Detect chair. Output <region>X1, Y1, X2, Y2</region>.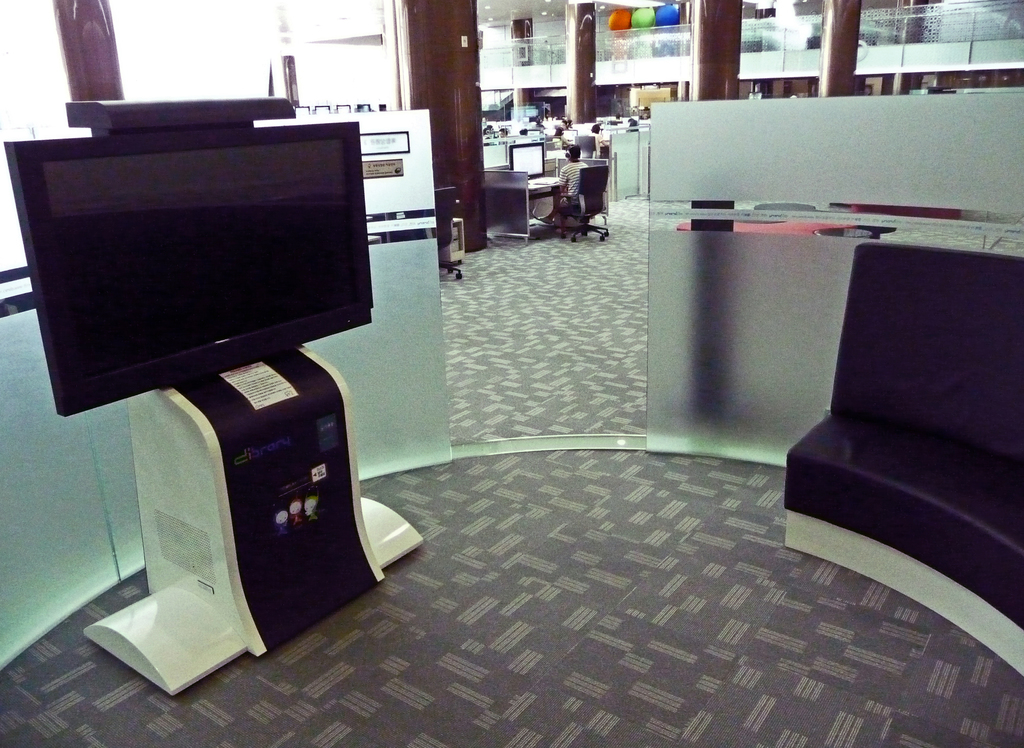
<region>572, 136, 601, 157</region>.
